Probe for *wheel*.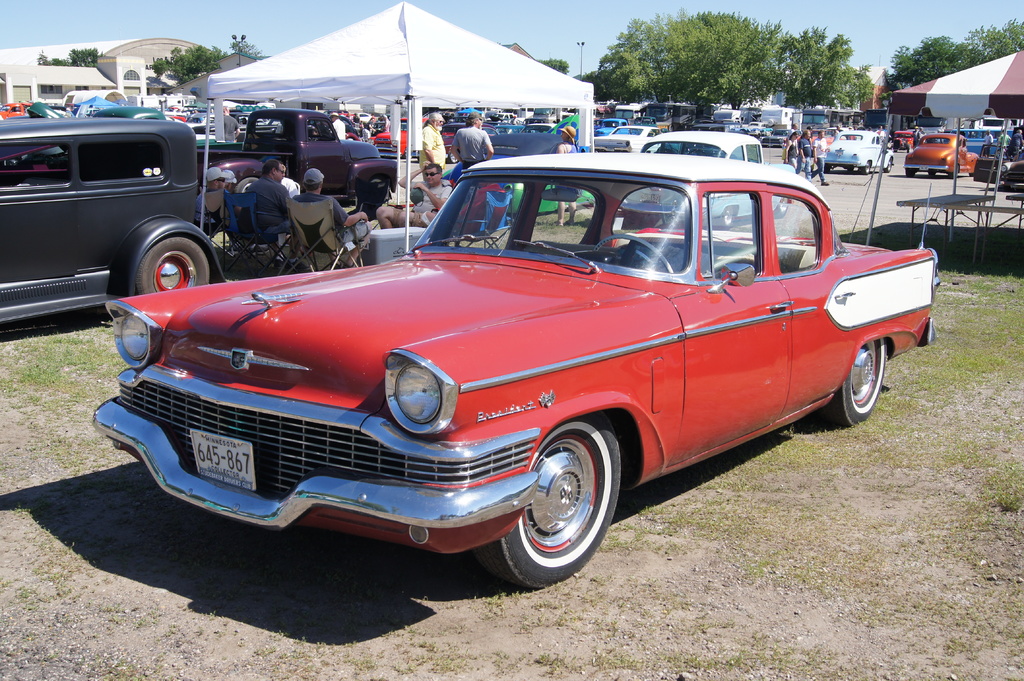
Probe result: box(863, 161, 872, 173).
